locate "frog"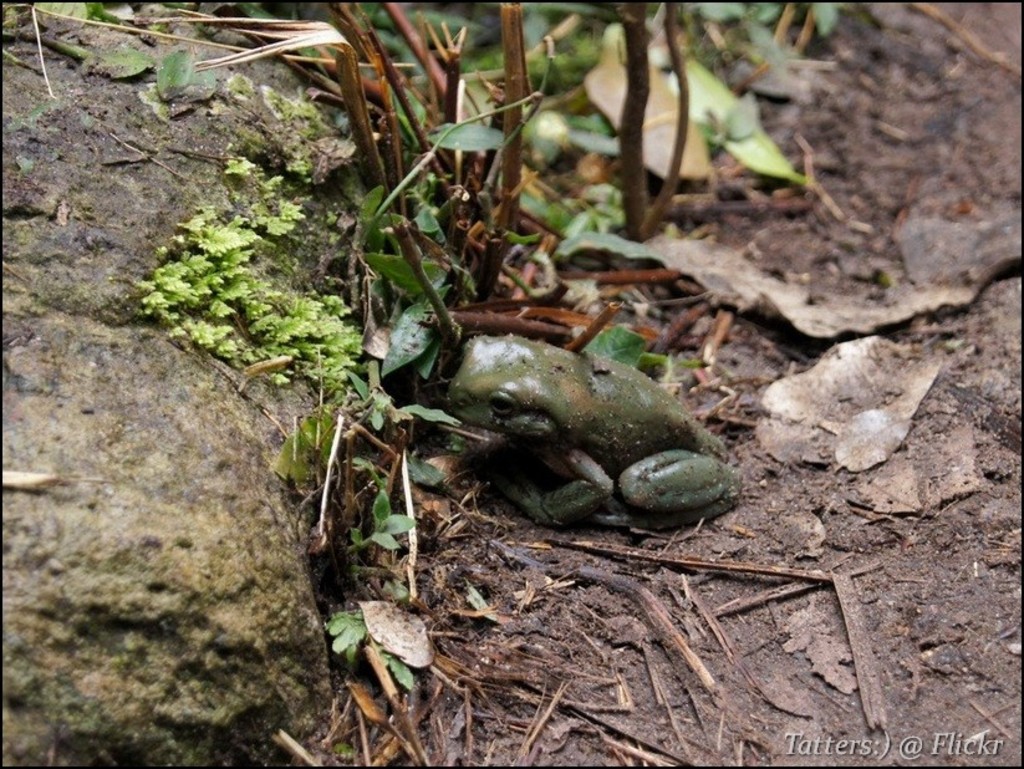
bbox=(444, 329, 737, 529)
